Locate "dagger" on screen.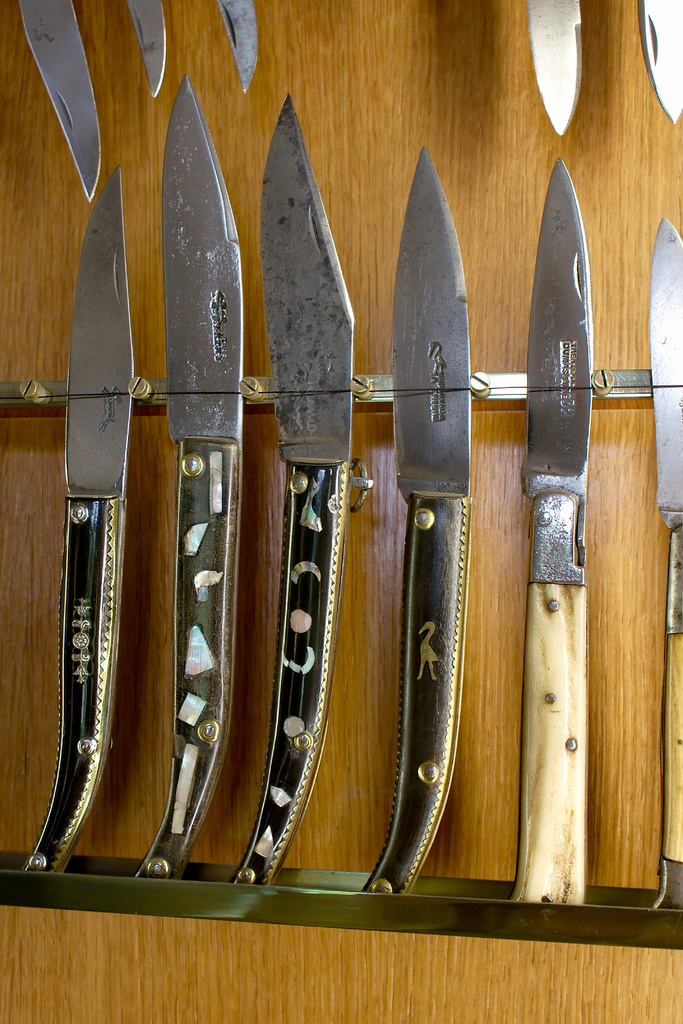
On screen at 121, 0, 167, 99.
